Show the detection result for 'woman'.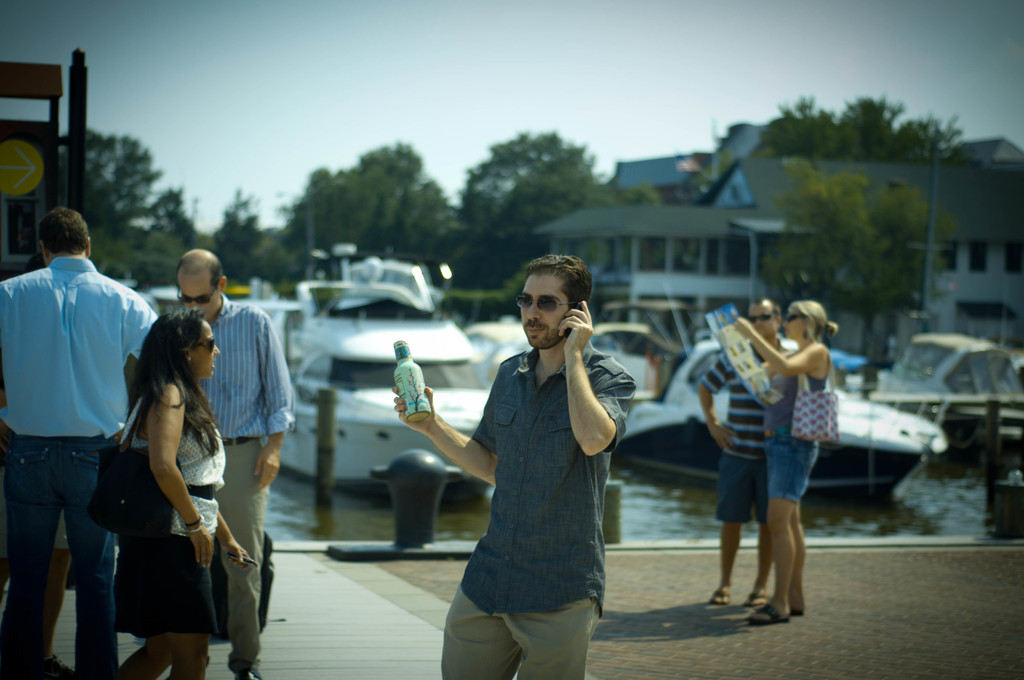
pyautogui.locateOnScreen(86, 275, 243, 675).
